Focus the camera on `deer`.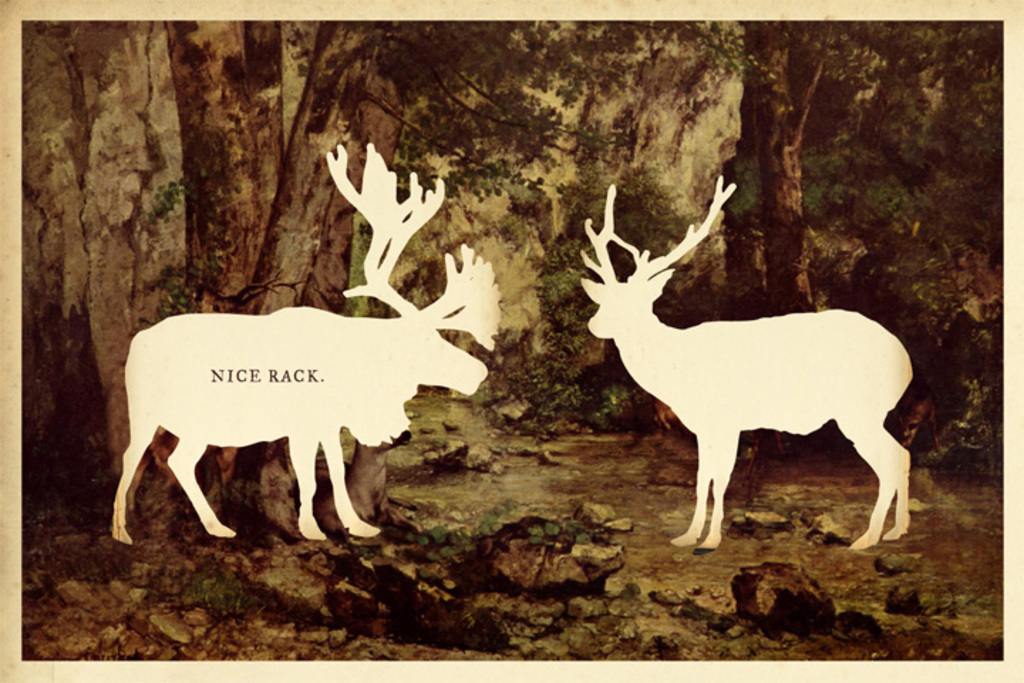
Focus region: left=112, top=137, right=503, bottom=545.
